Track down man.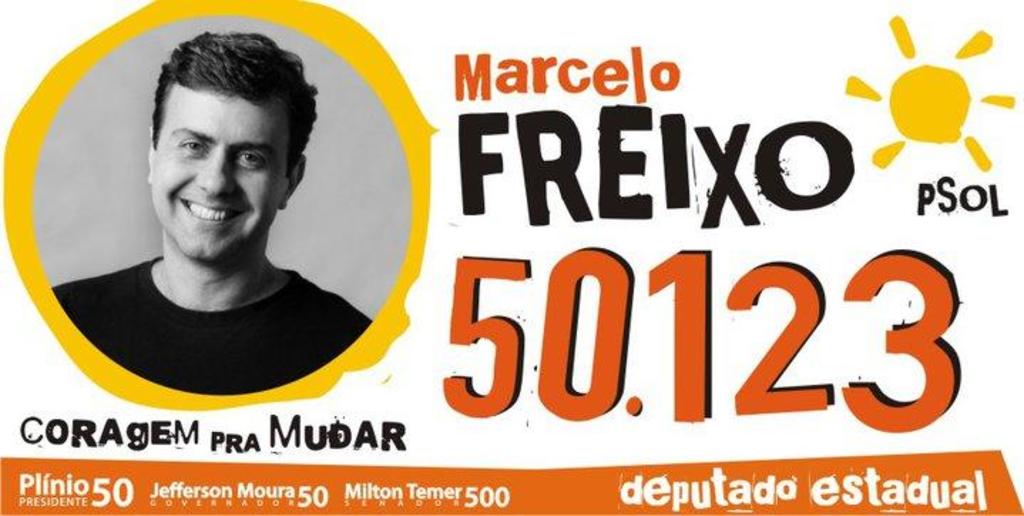
Tracked to 67 14 386 403.
